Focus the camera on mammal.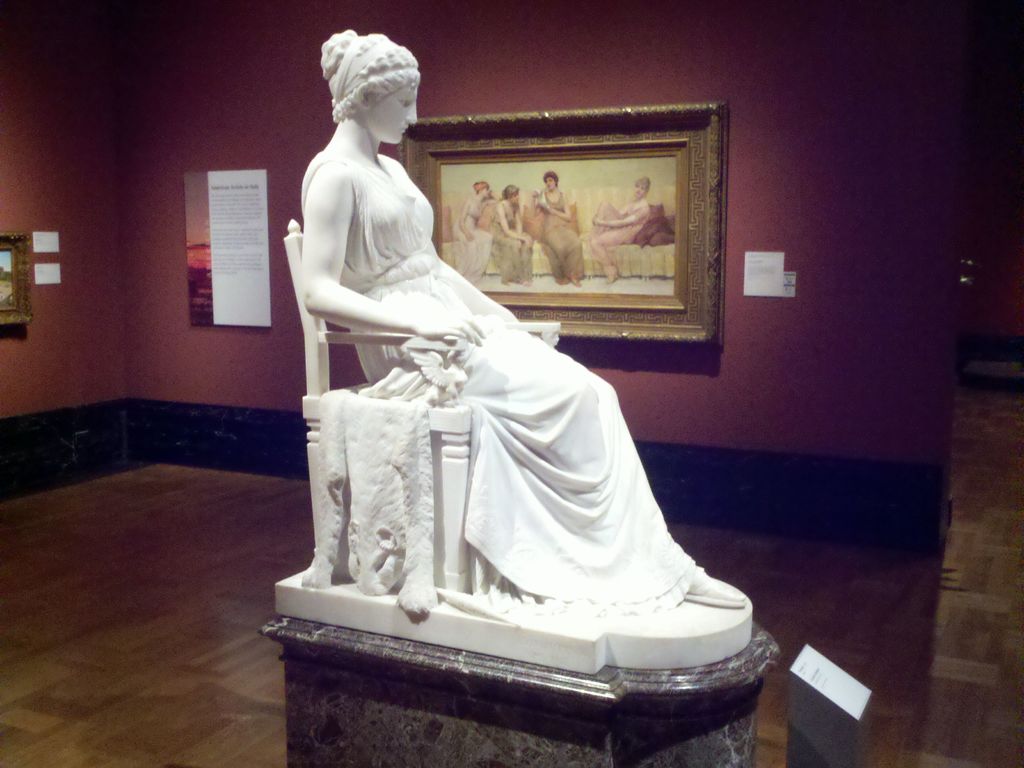
Focus region: locate(530, 168, 587, 287).
